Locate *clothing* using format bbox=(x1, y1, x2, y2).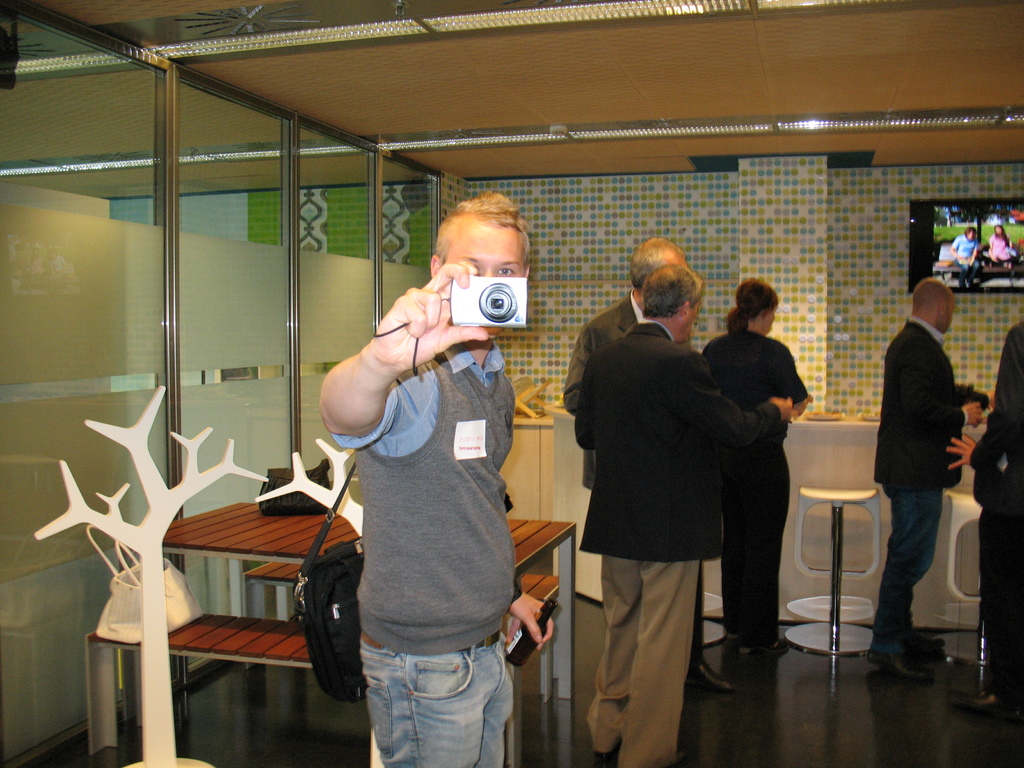
bbox=(870, 487, 946, 643).
